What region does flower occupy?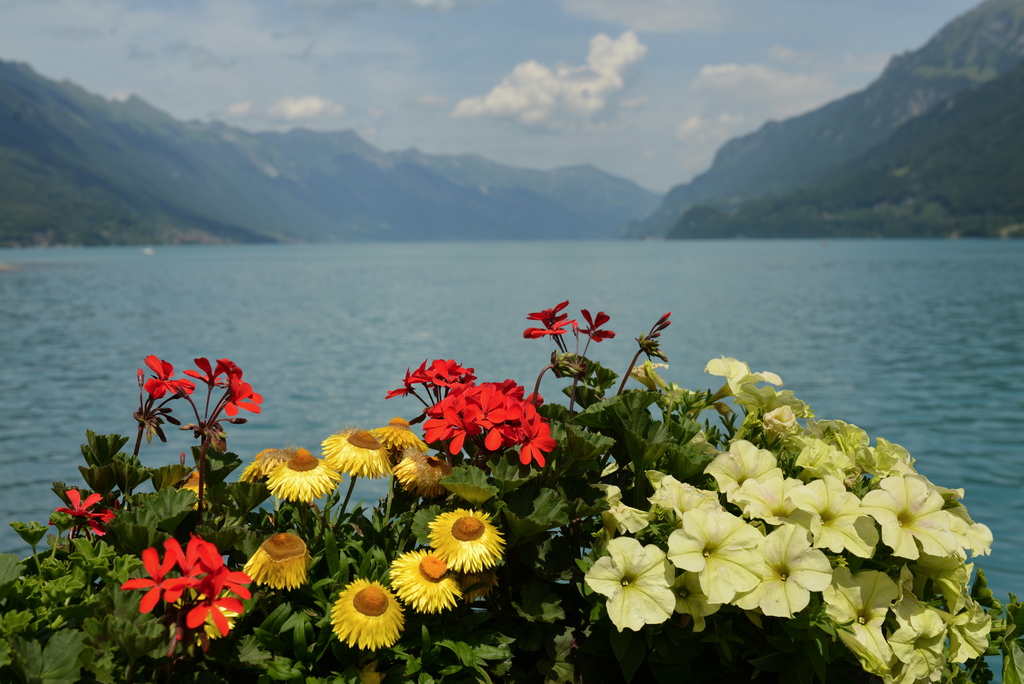
<bbox>395, 452, 454, 495</bbox>.
